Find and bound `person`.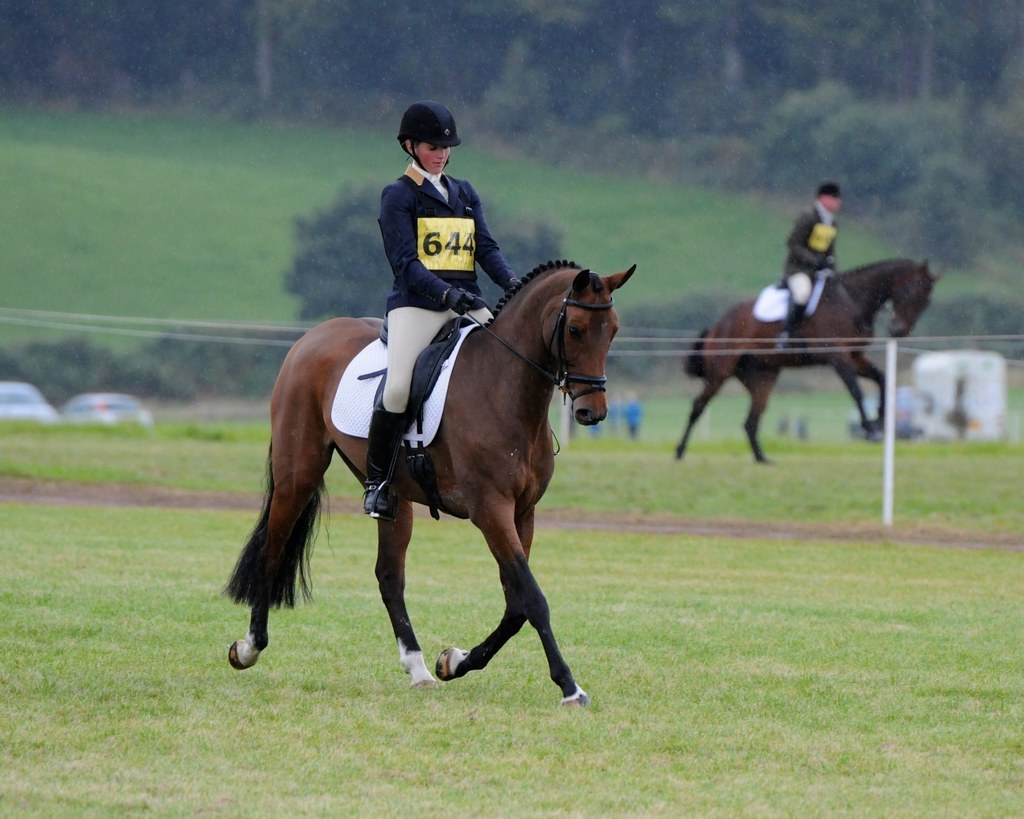
Bound: <bbox>775, 176, 843, 367</bbox>.
